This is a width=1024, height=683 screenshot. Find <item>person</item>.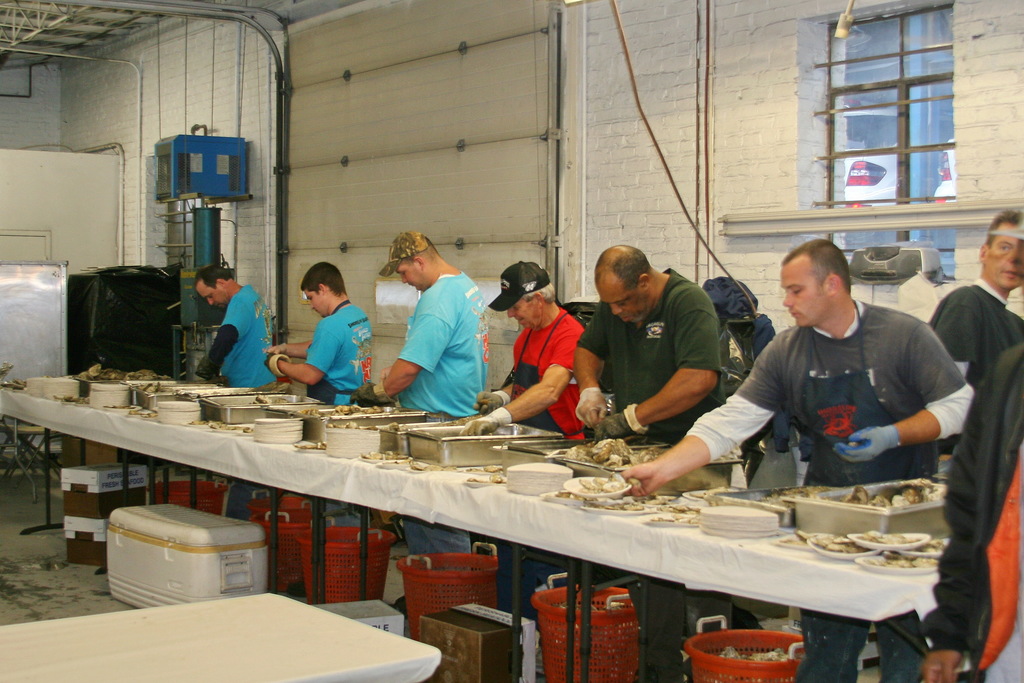
Bounding box: (605,240,972,682).
